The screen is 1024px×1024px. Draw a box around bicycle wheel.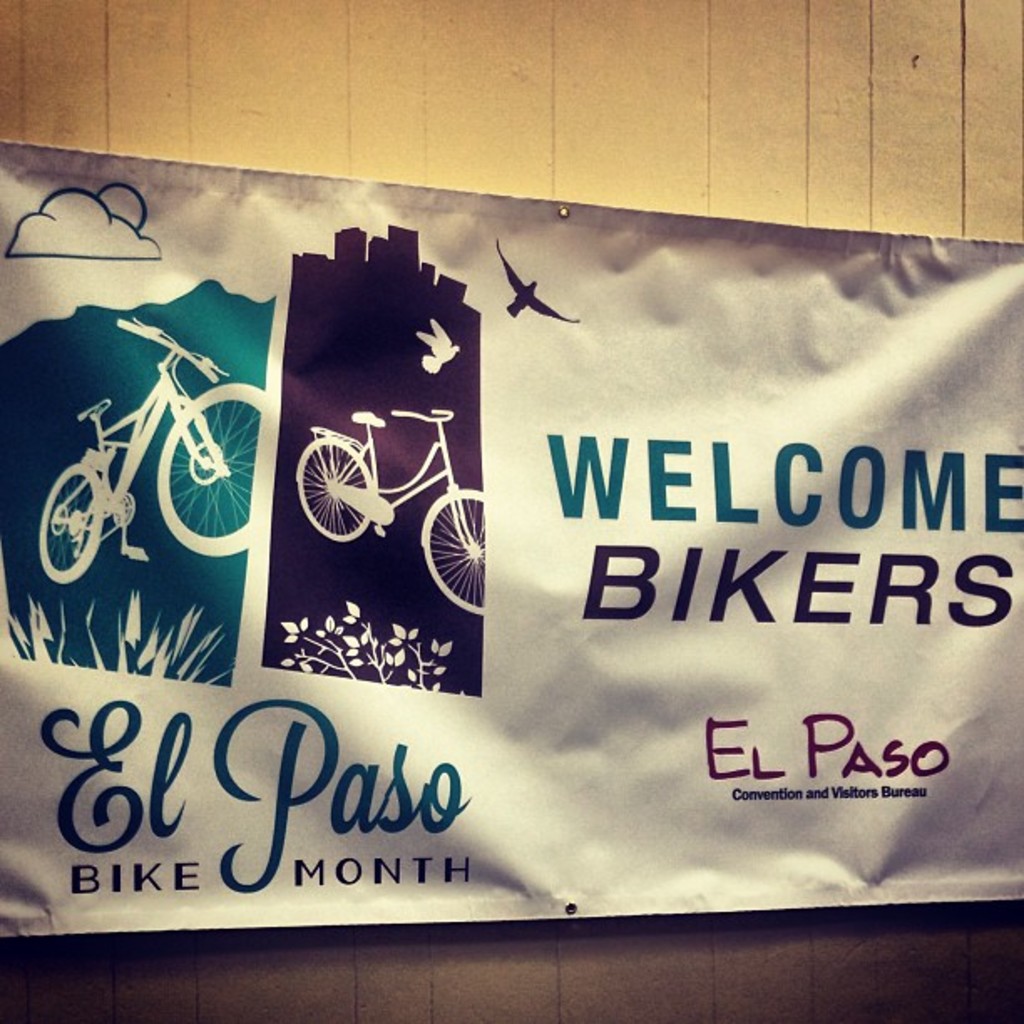
bbox=[40, 463, 109, 581].
